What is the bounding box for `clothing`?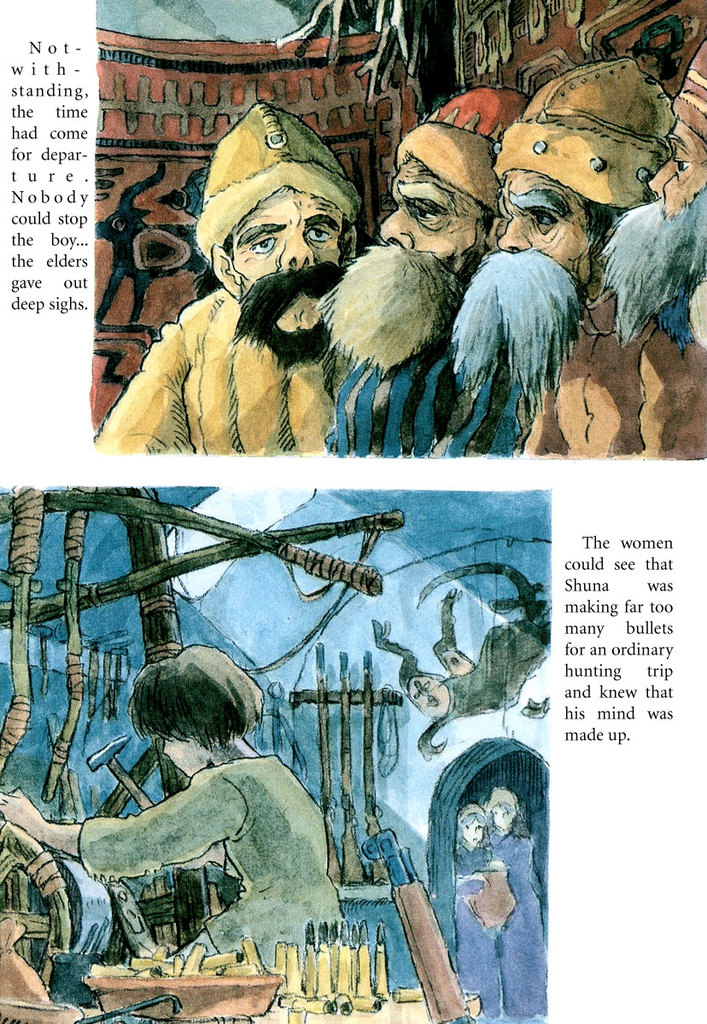
BBox(488, 829, 544, 1021).
